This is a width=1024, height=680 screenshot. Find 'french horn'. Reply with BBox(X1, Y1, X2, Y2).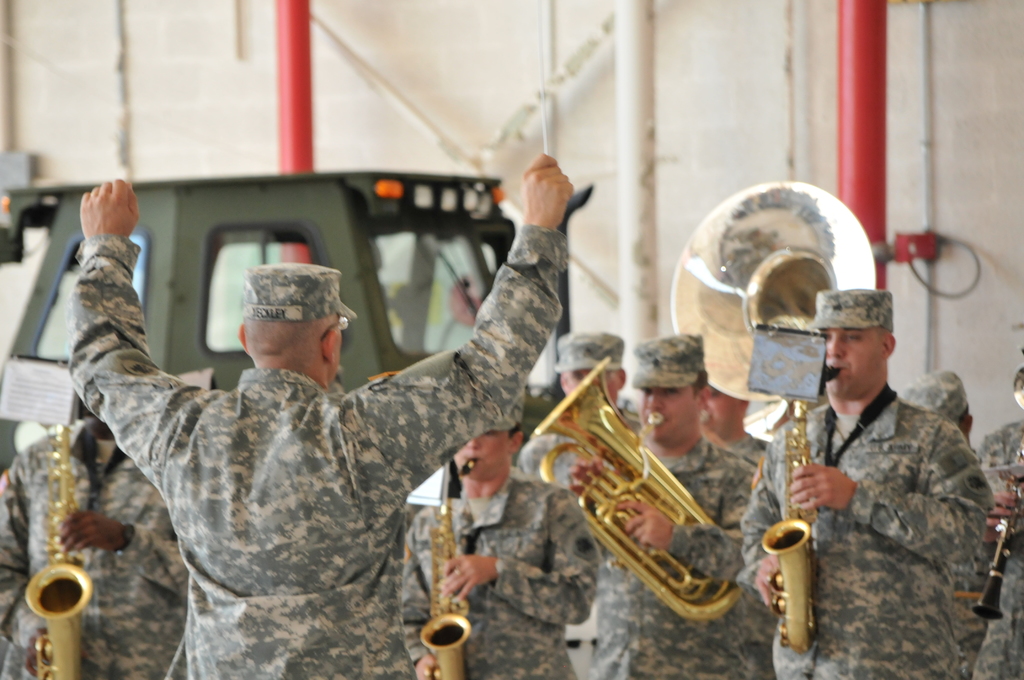
BBox(754, 361, 844, 656).
